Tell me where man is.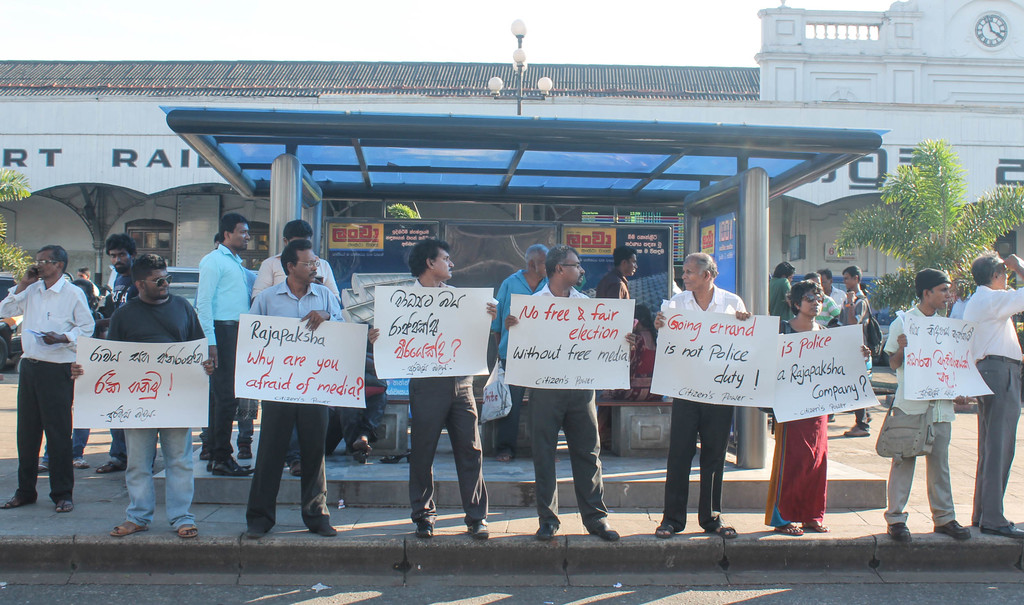
man is at box=[85, 250, 192, 542].
